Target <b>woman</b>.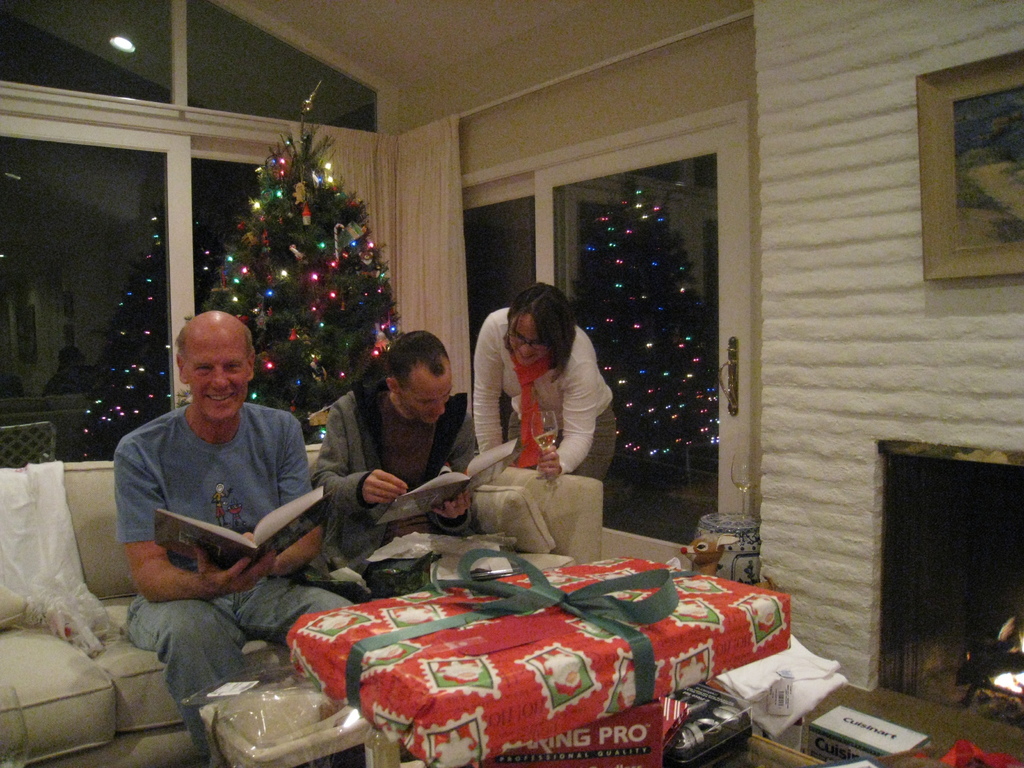
Target region: Rect(463, 273, 609, 513).
